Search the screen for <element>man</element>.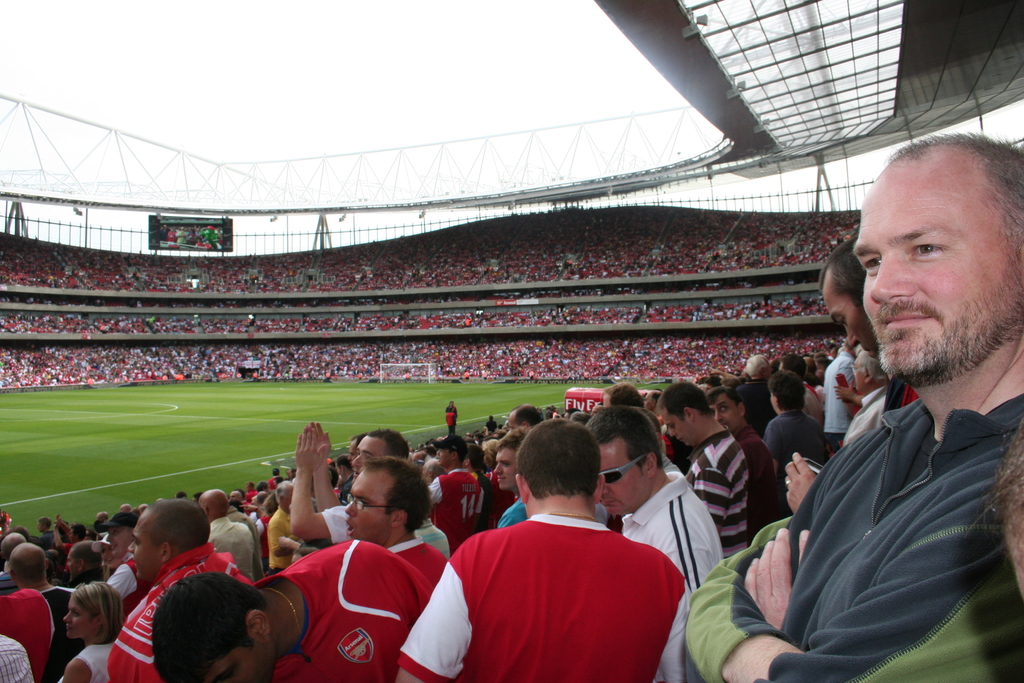
Found at 199/488/268/587.
